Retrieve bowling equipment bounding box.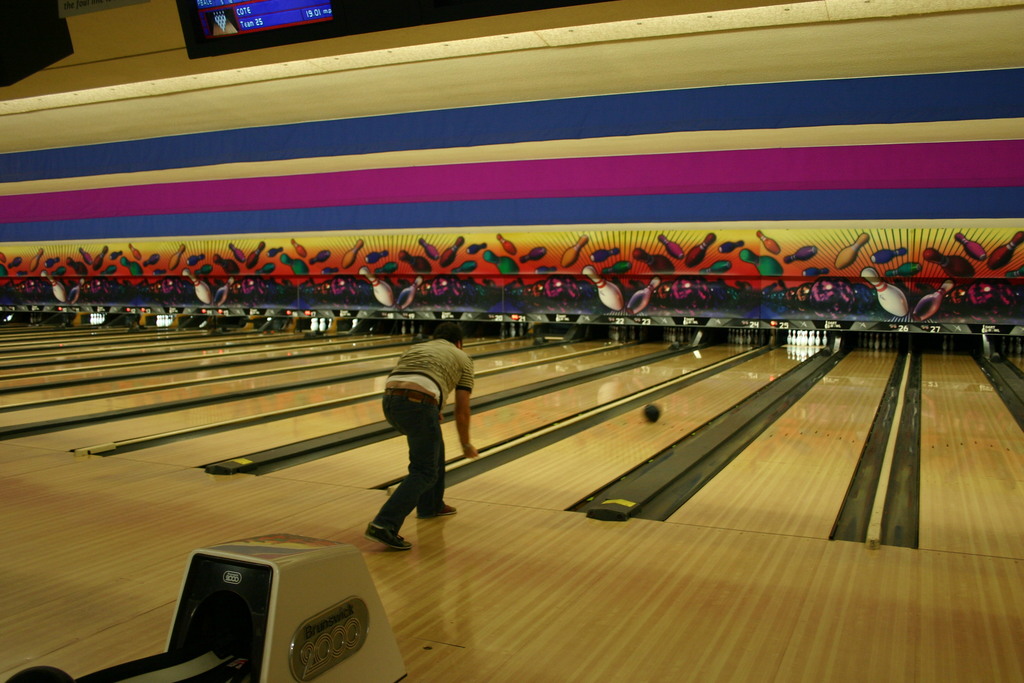
Bounding box: {"left": 650, "top": 231, "right": 686, "bottom": 258}.
